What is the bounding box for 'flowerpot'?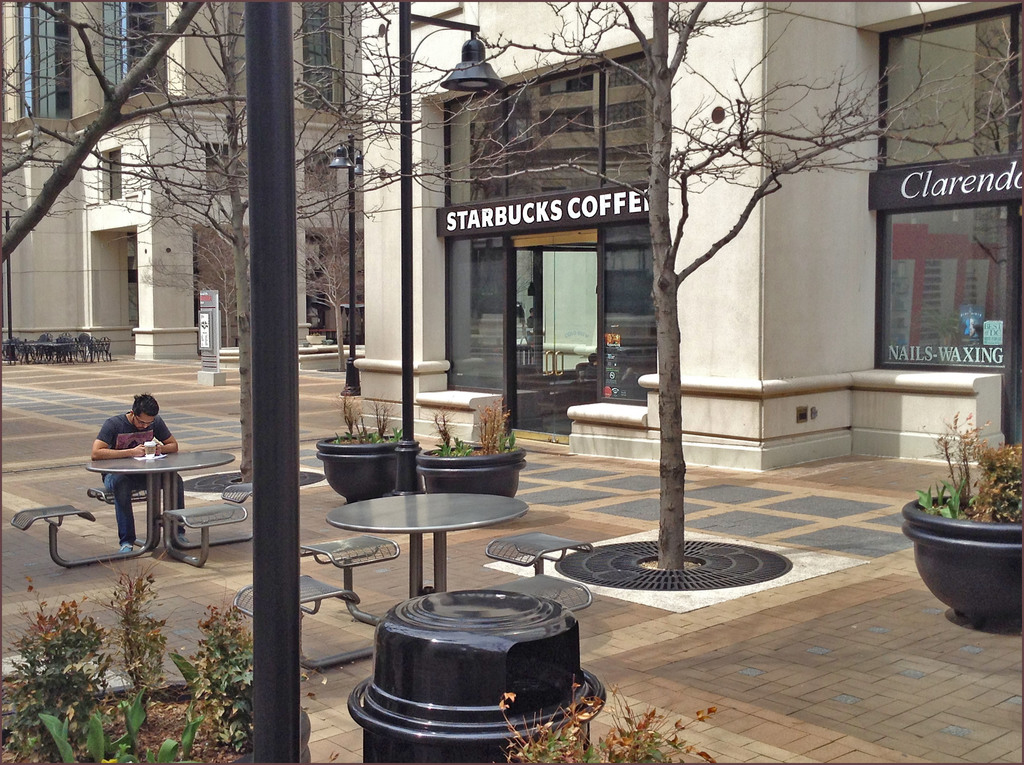
left=317, top=430, right=406, bottom=507.
